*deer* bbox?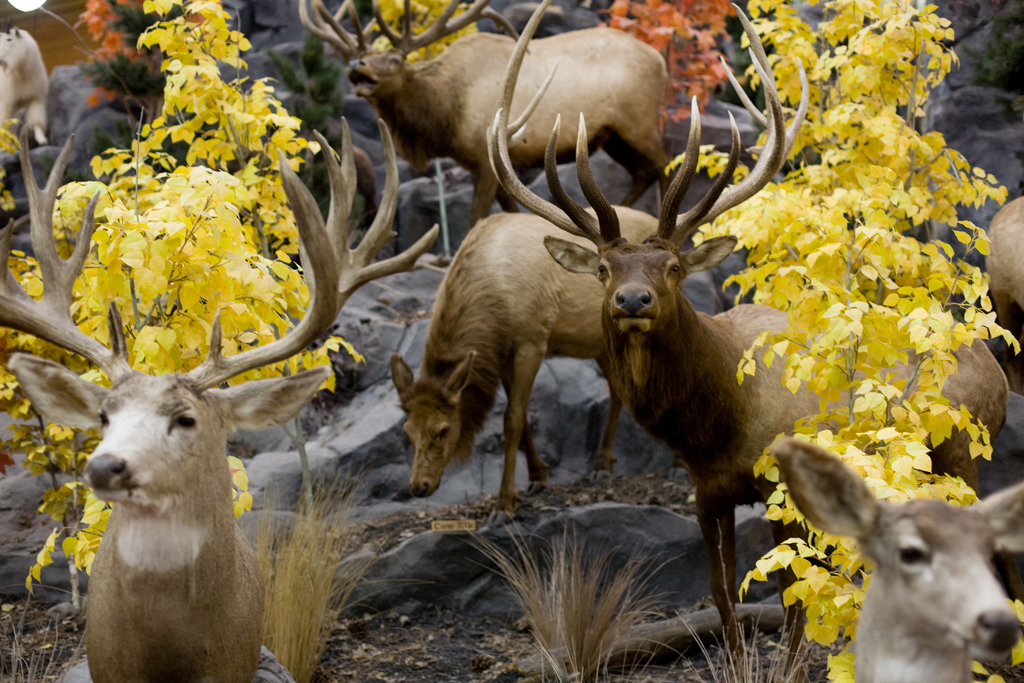
{"left": 0, "top": 117, "right": 441, "bottom": 682}
